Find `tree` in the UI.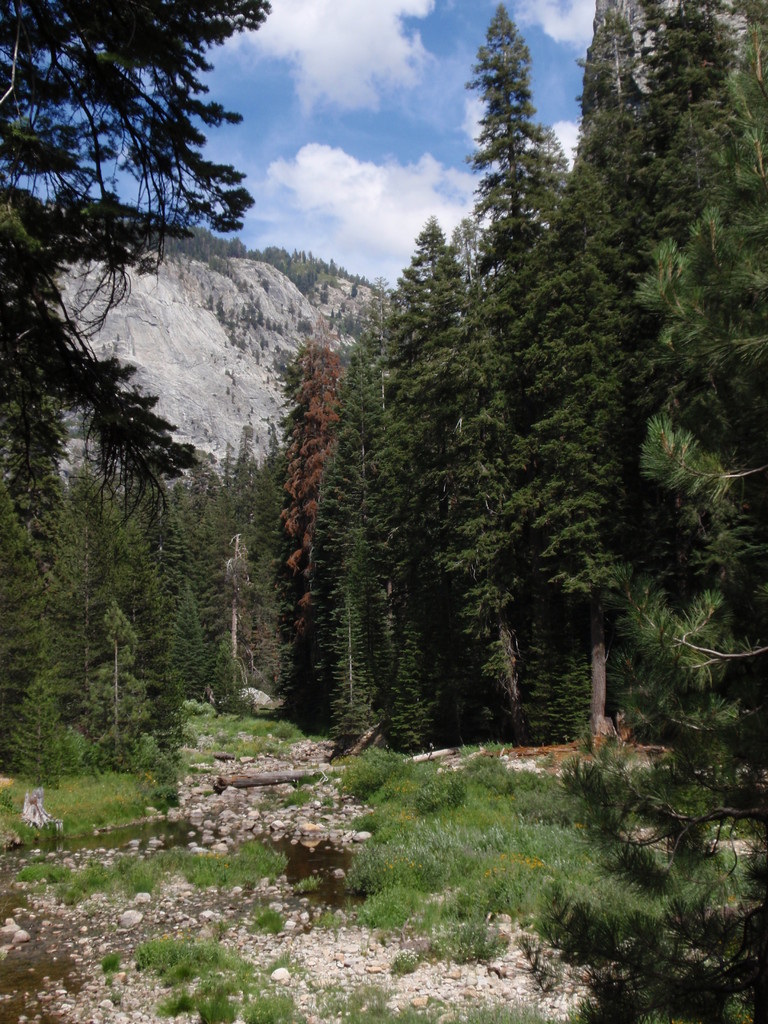
UI element at [left=0, top=0, right=305, bottom=584].
